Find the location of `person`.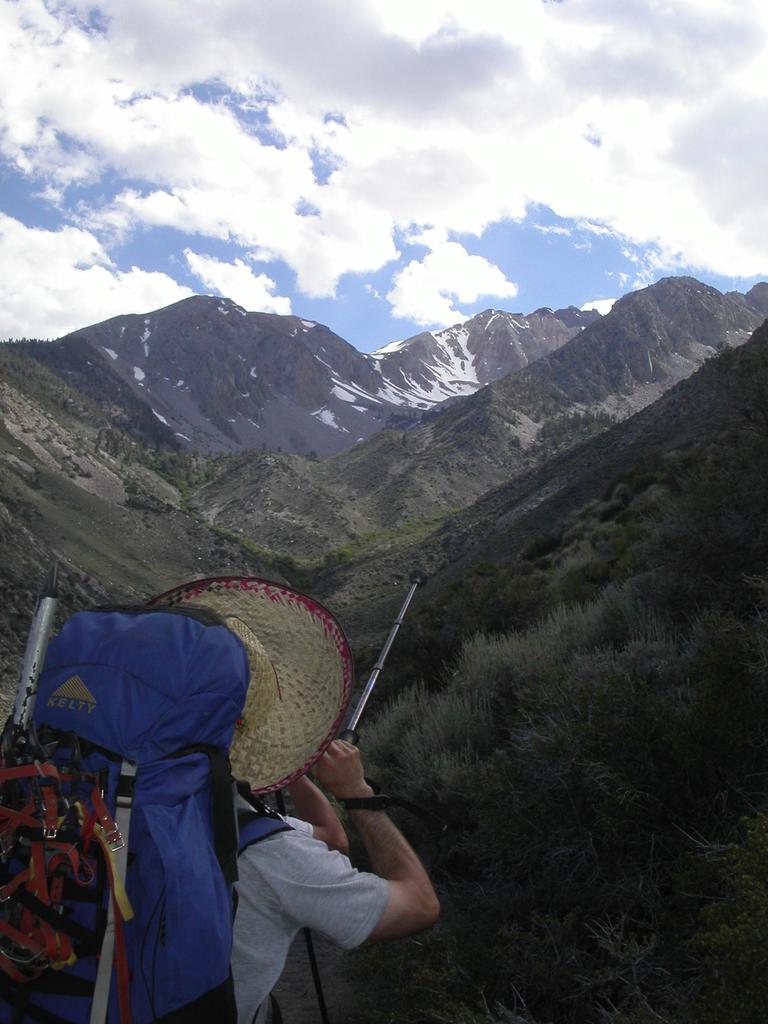
Location: detection(60, 550, 373, 1023).
